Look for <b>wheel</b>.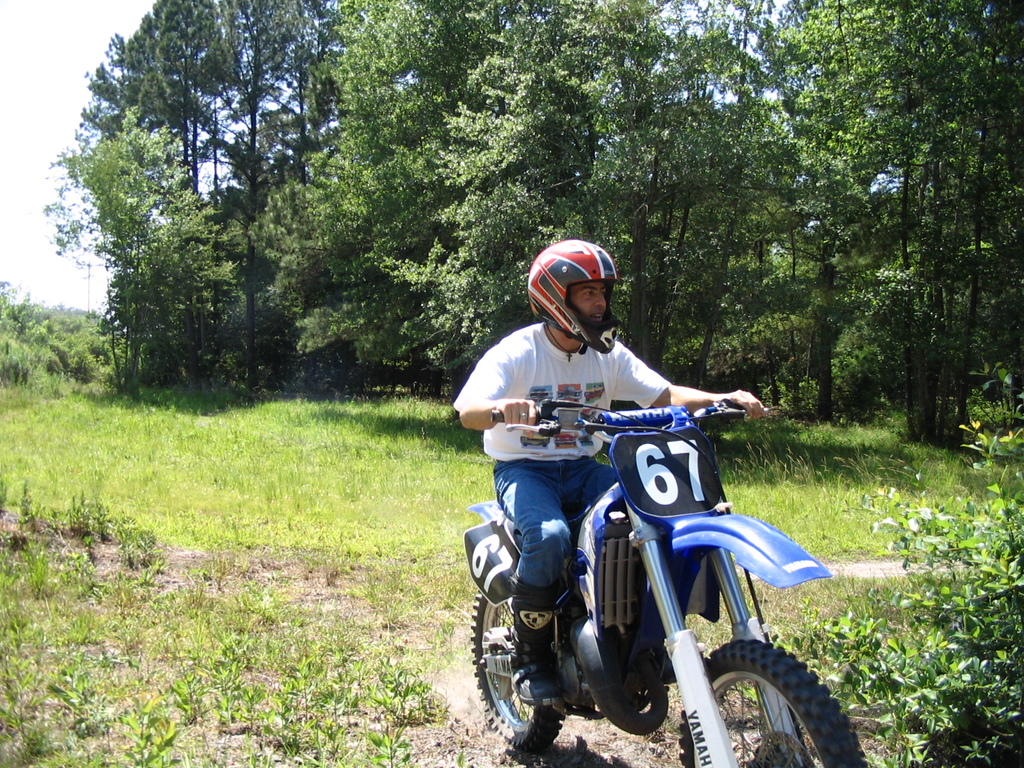
Found: box(682, 645, 845, 755).
